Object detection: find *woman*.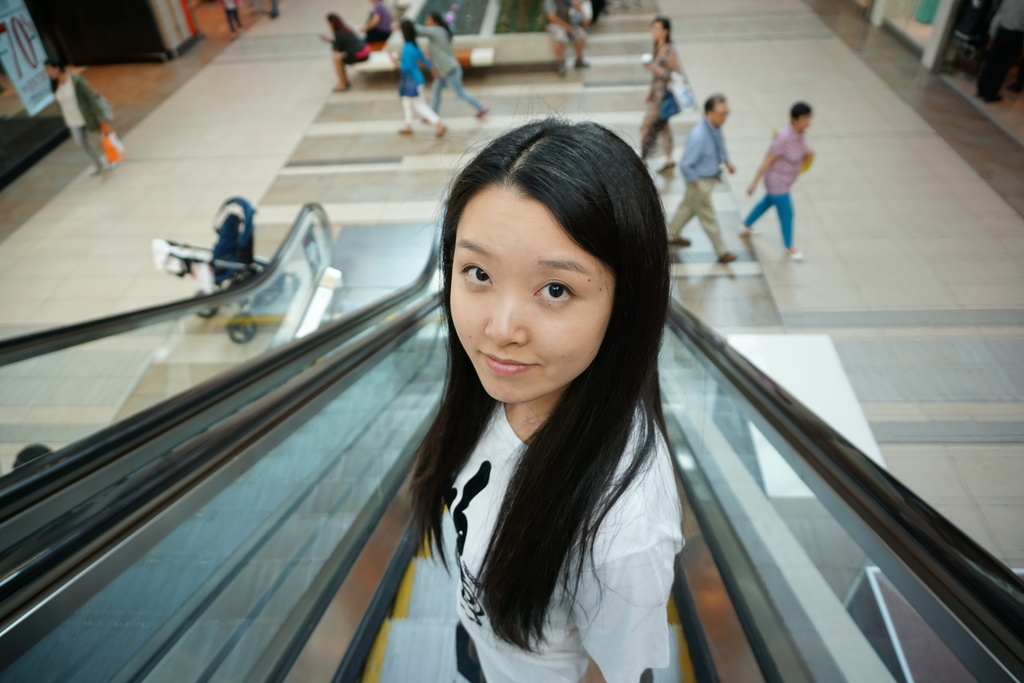
select_region(317, 15, 367, 93).
